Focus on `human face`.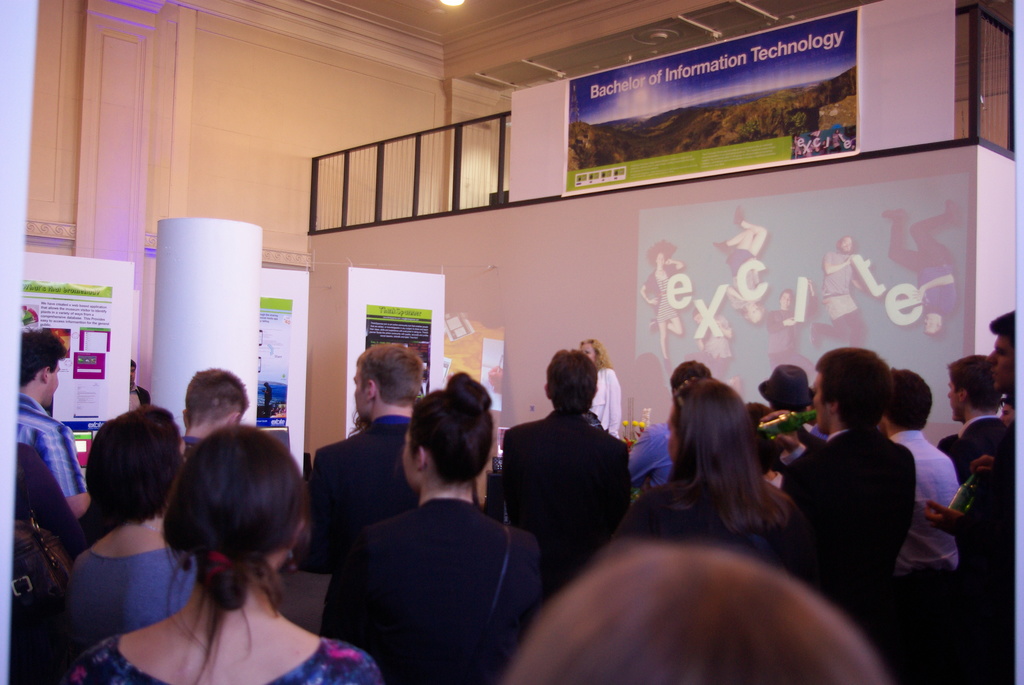
Focused at 810,361,877,434.
